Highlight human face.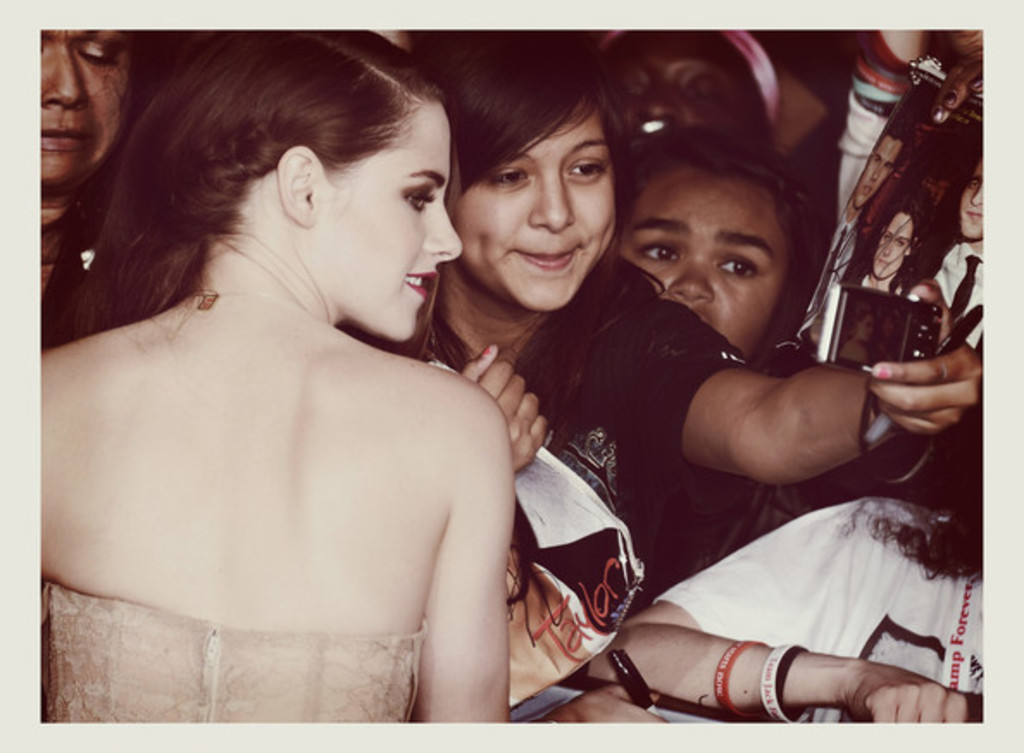
Highlighted region: <box>321,102,464,338</box>.
